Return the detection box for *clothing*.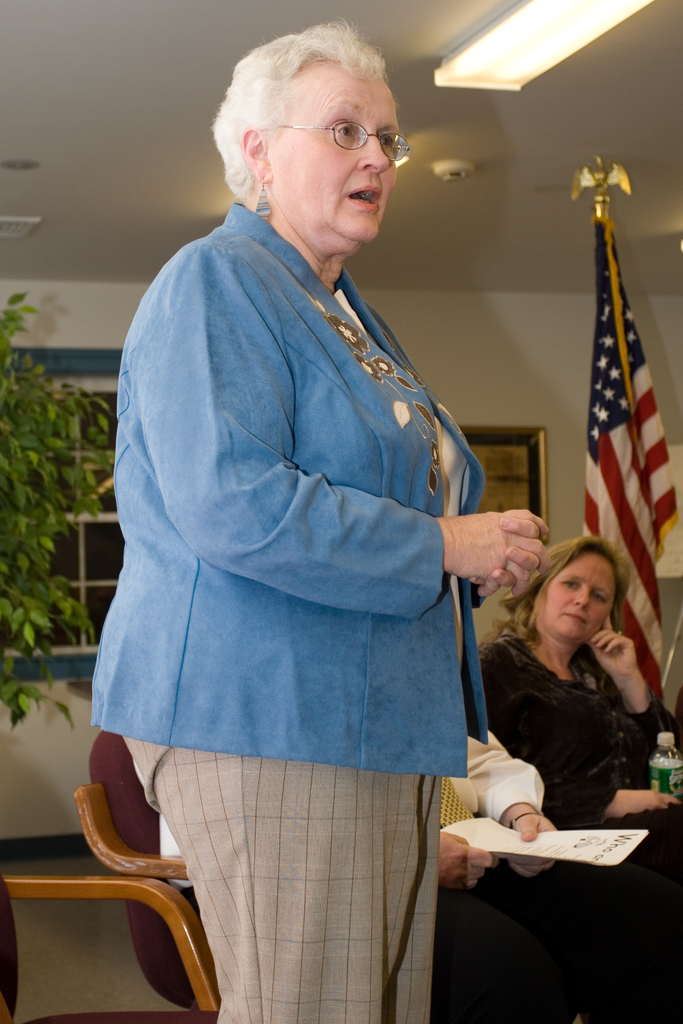
99, 159, 537, 948.
